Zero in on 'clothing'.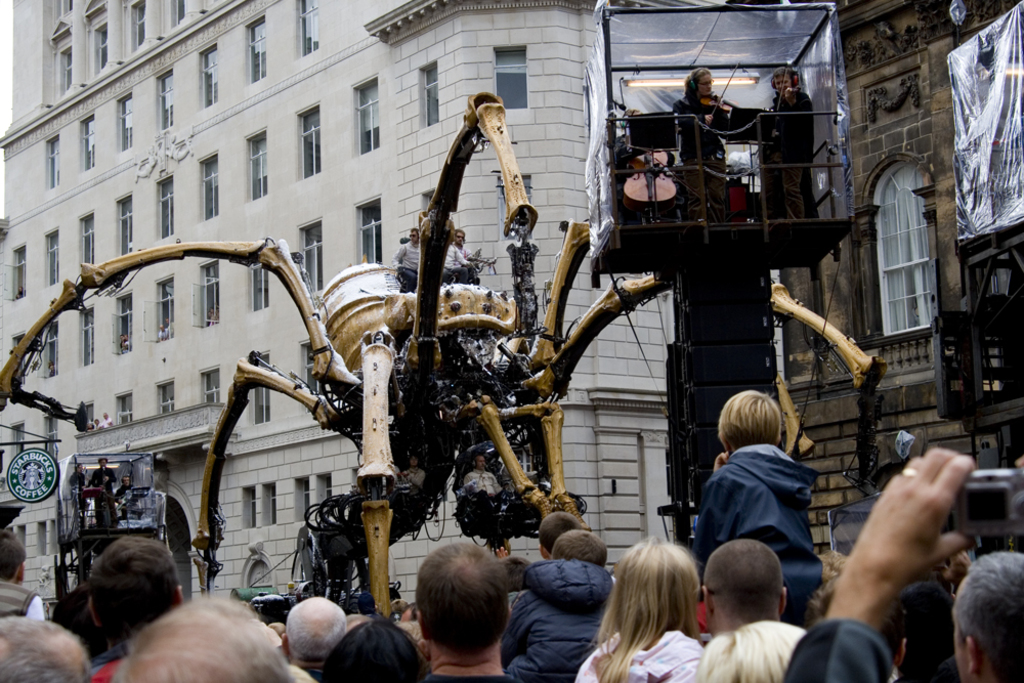
Zeroed in: <bbox>501, 555, 614, 682</bbox>.
